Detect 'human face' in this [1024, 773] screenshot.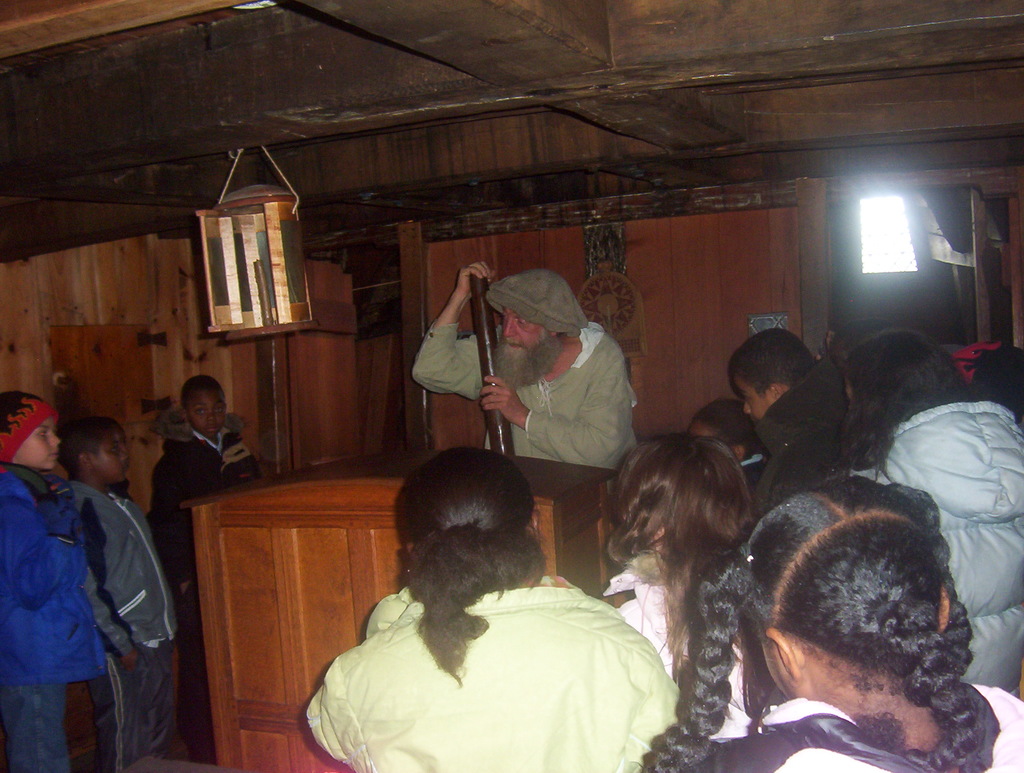
Detection: 189/389/229/435.
